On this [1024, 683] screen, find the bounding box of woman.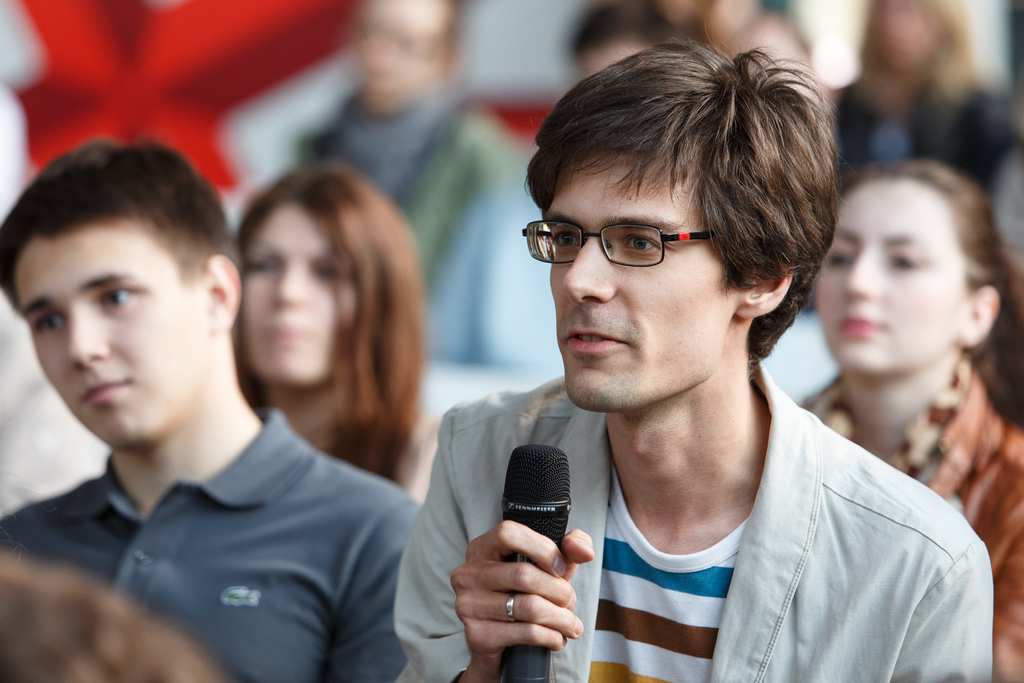
Bounding box: box(819, 0, 1023, 196).
